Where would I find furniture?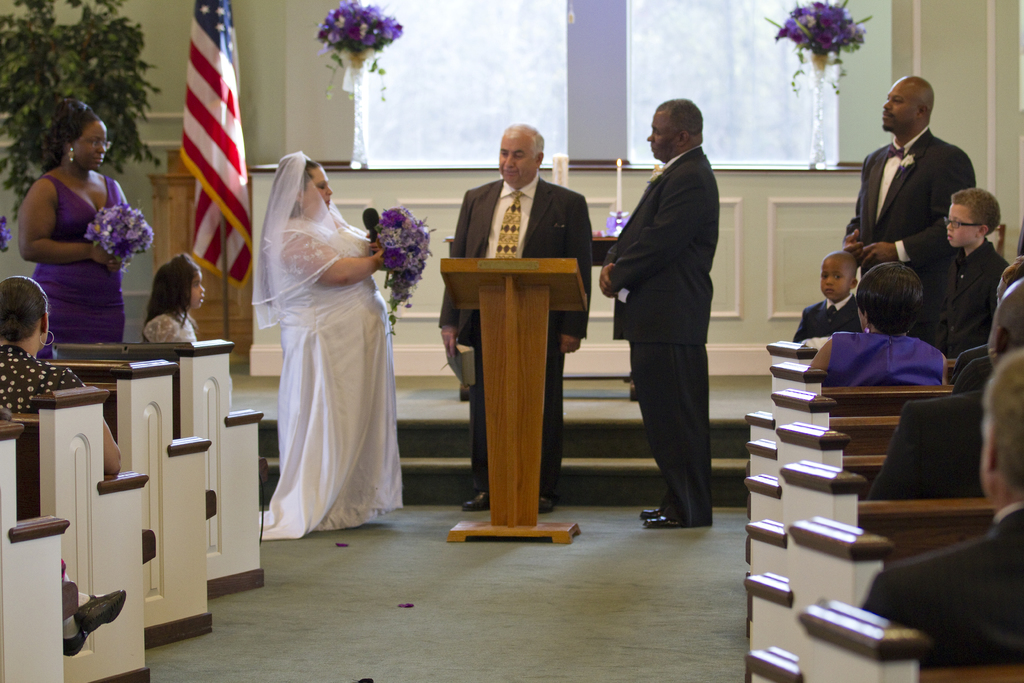
At [left=316, top=159, right=361, bottom=168].
